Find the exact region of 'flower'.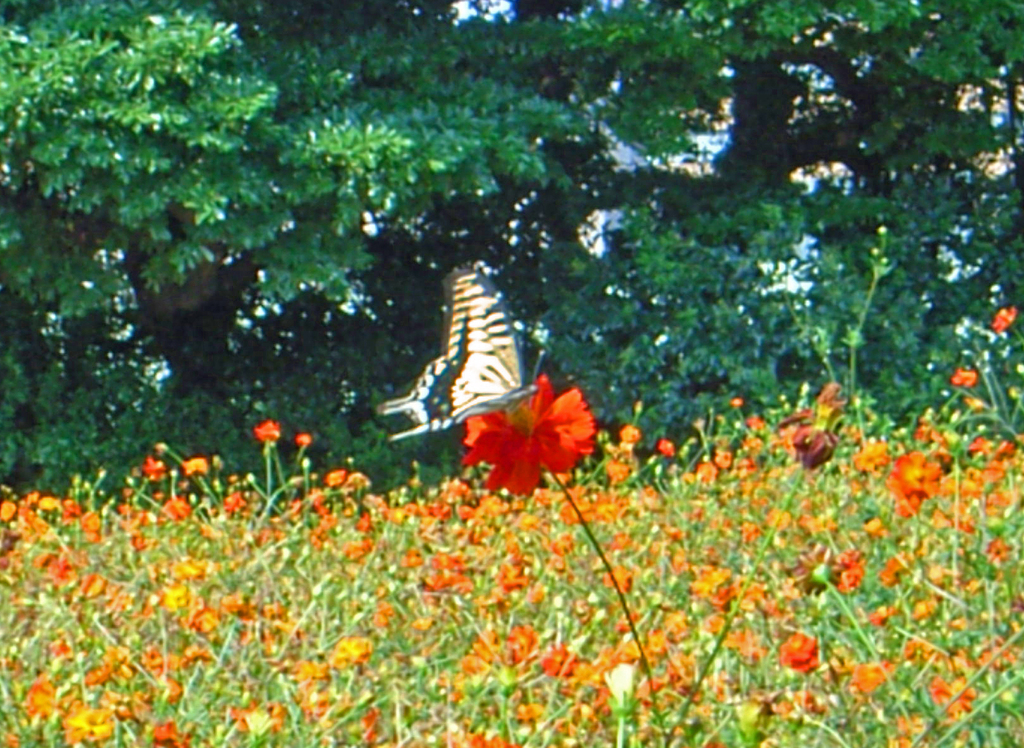
Exact region: l=616, t=424, r=635, b=442.
